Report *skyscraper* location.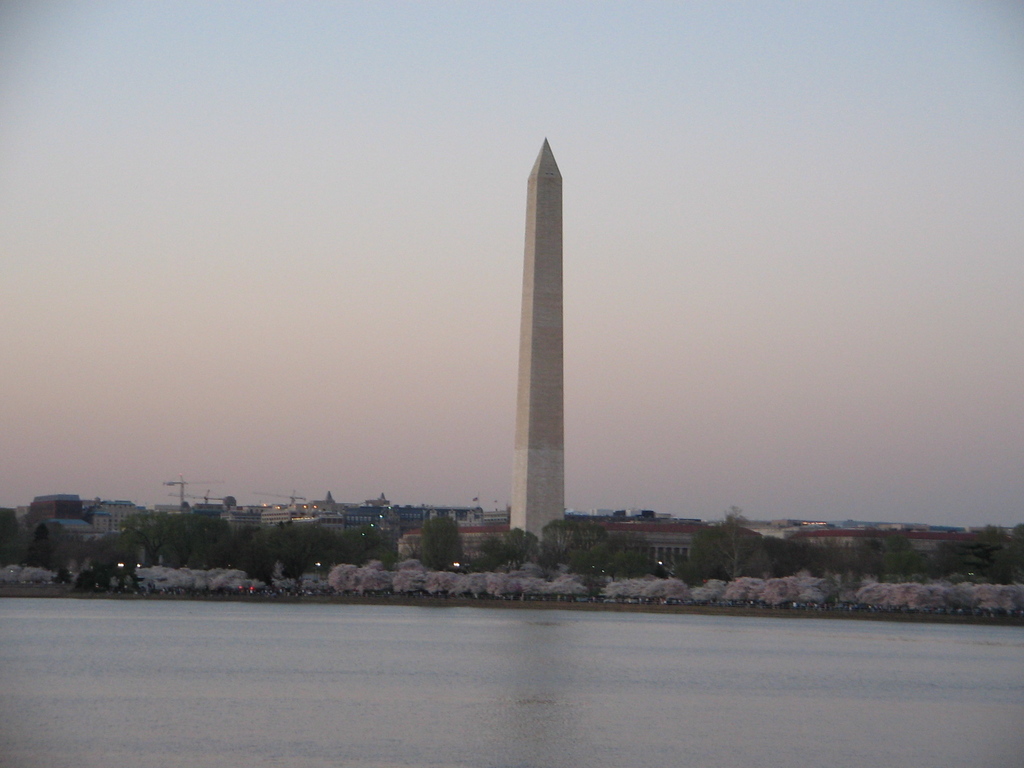
Report: Rect(310, 490, 344, 518).
